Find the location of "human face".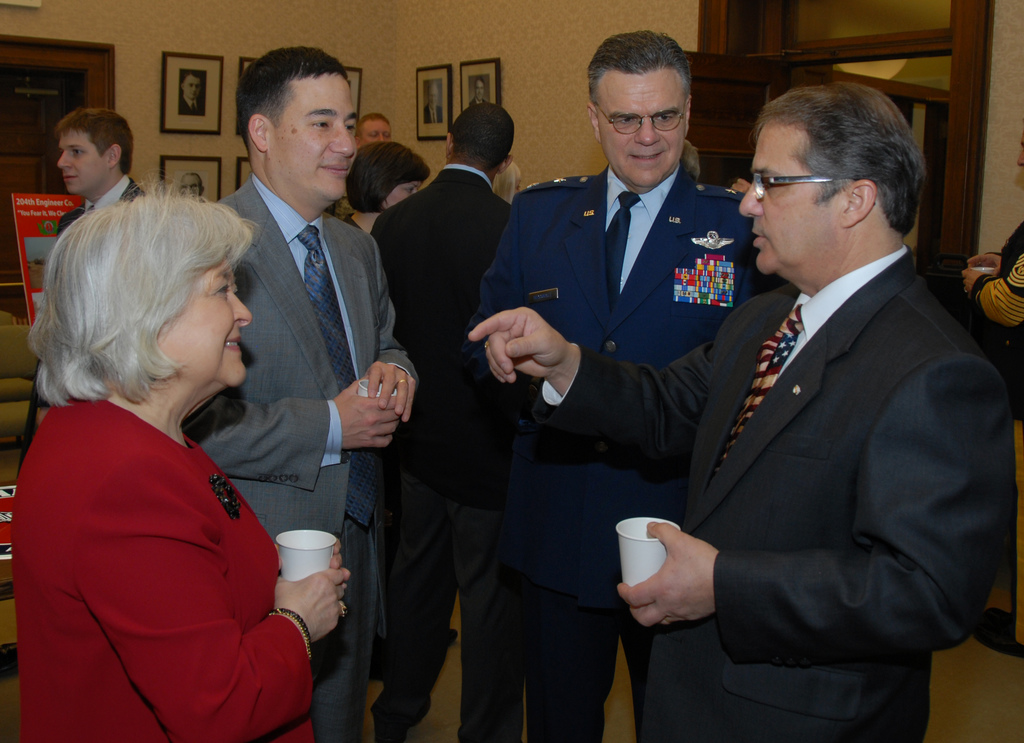
Location: 163,252,258,387.
